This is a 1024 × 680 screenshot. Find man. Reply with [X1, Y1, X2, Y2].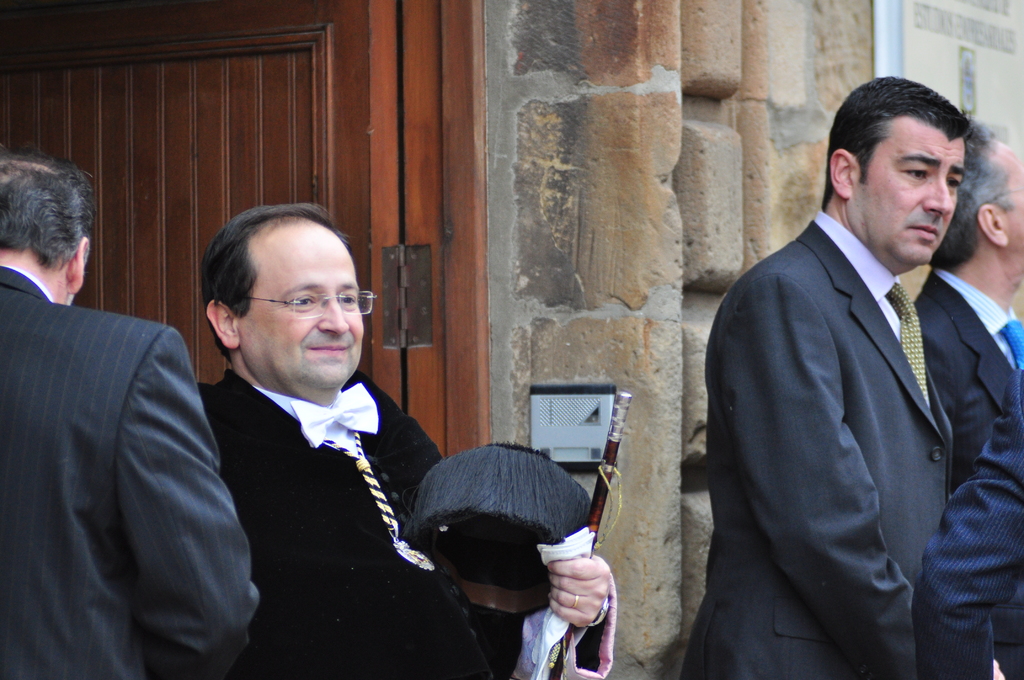
[677, 70, 961, 679].
